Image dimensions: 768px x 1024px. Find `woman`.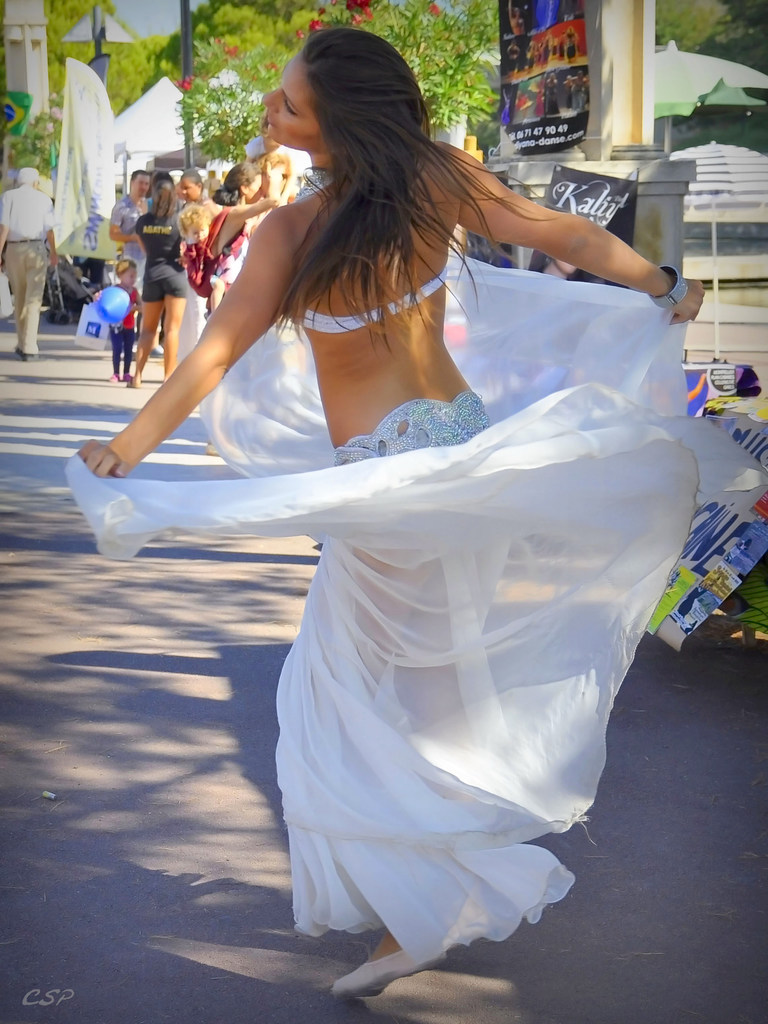
[183,165,274,284].
